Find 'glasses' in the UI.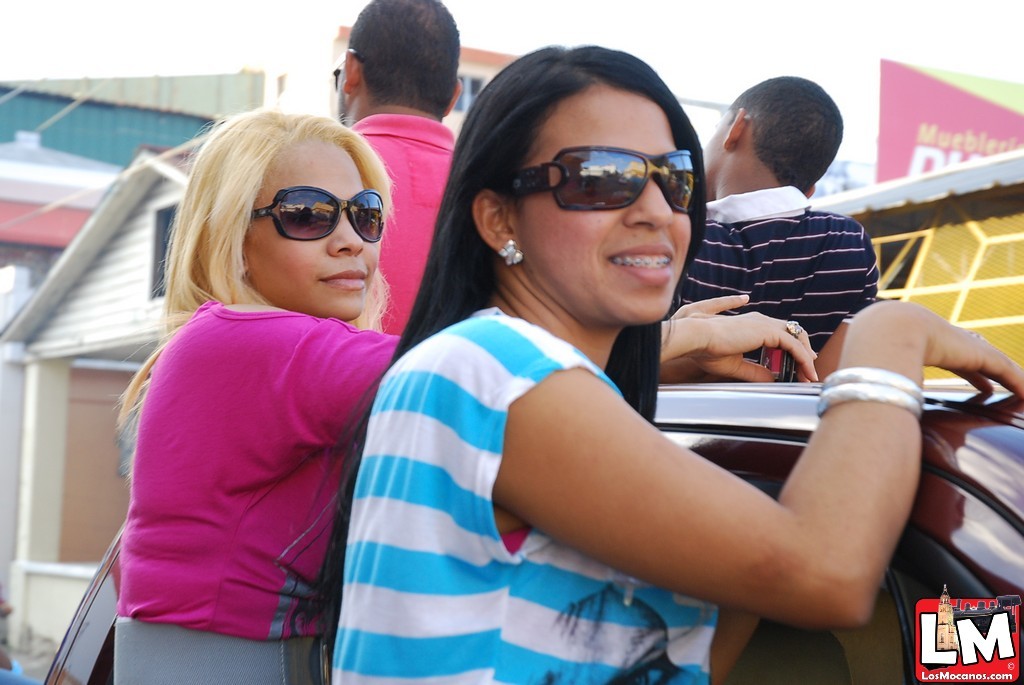
UI element at left=491, top=143, right=705, bottom=219.
